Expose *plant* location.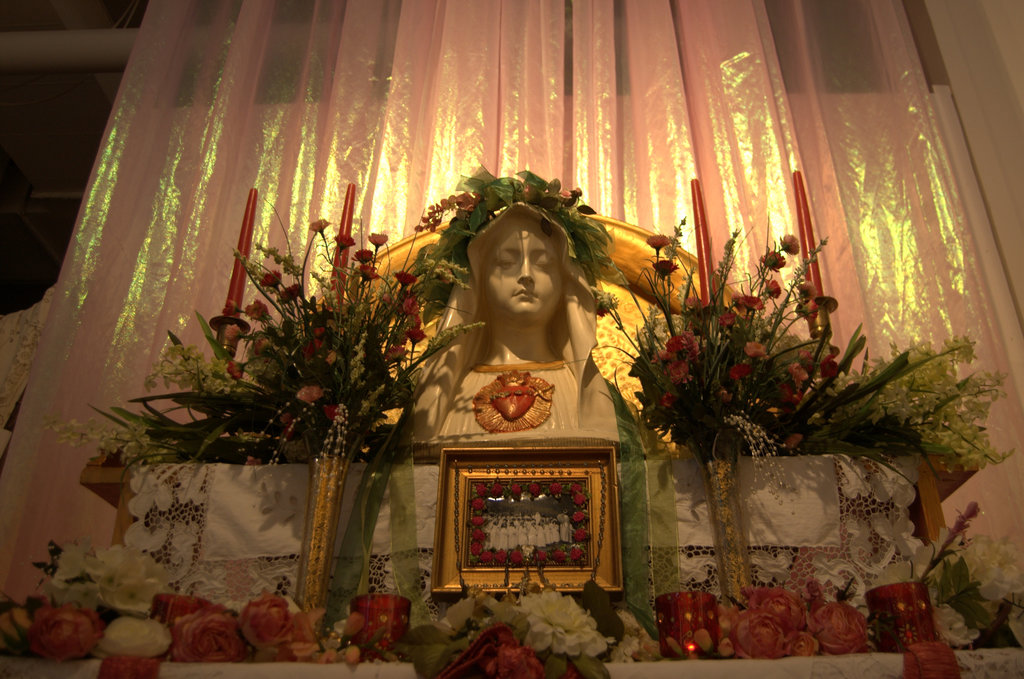
Exposed at 111:190:495:509.
